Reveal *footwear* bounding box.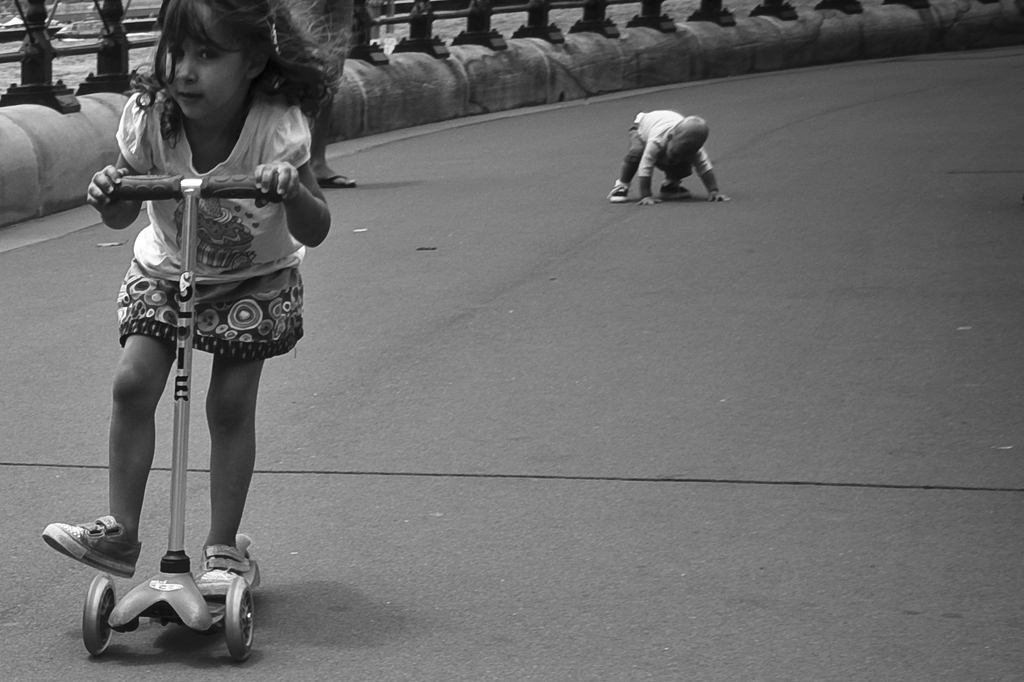
Revealed: Rect(661, 181, 692, 199).
